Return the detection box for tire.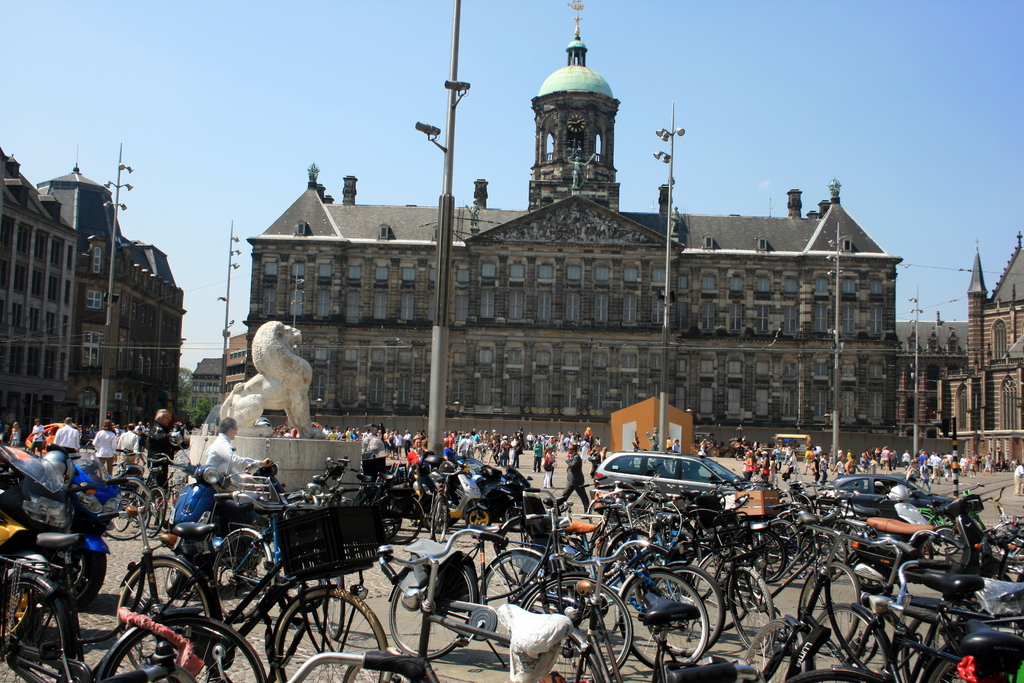
BBox(125, 555, 189, 656).
